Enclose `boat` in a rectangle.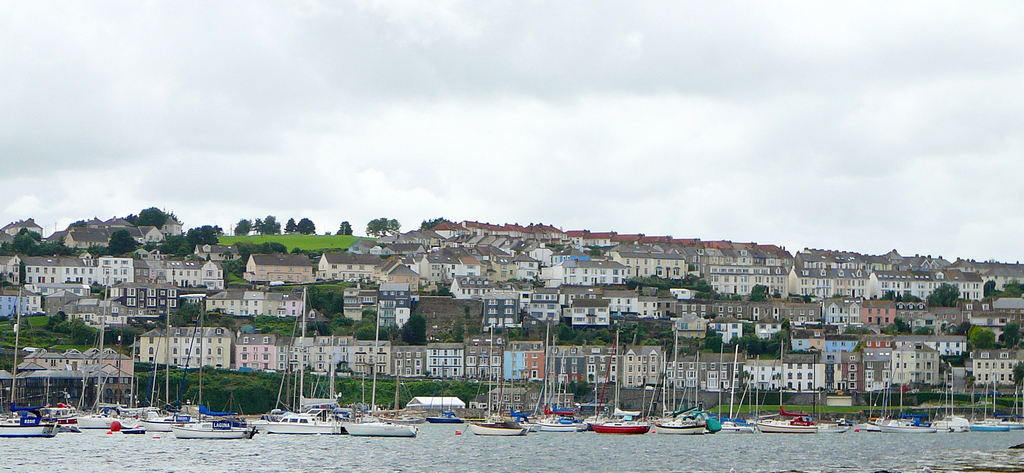
(753, 406, 817, 436).
